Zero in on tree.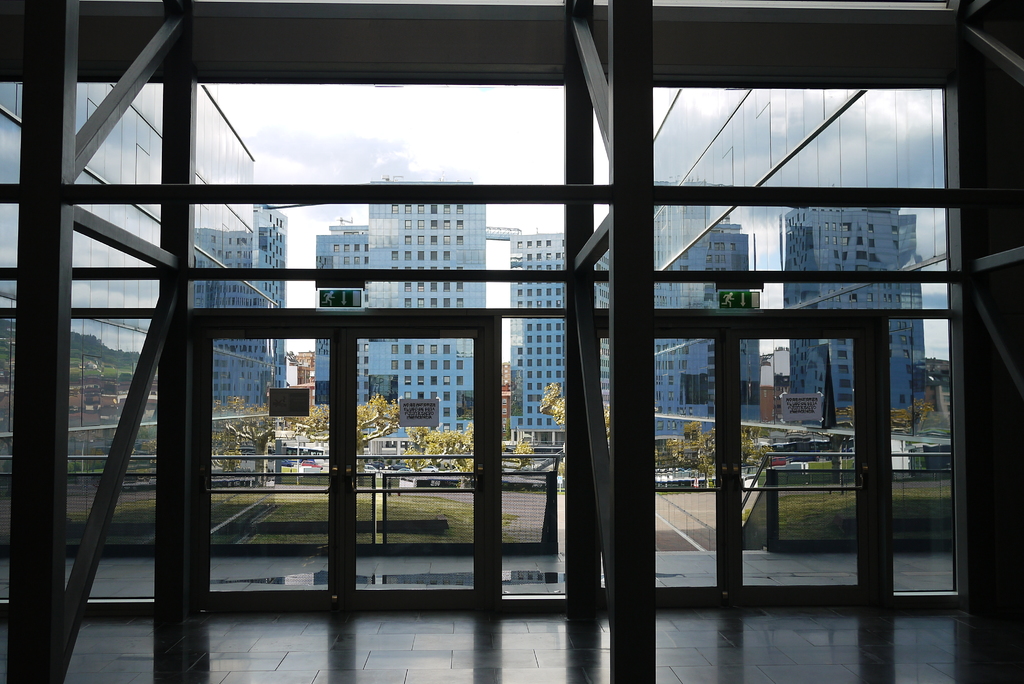
Zeroed in: detection(236, 400, 289, 486).
